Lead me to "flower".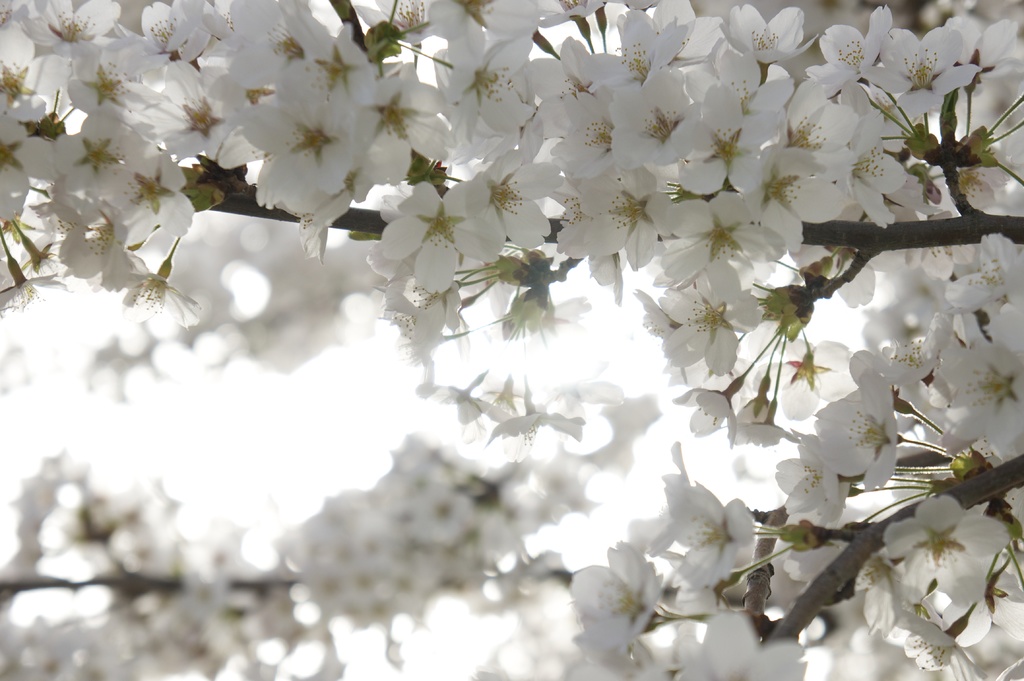
Lead to left=1, top=0, right=126, bottom=65.
